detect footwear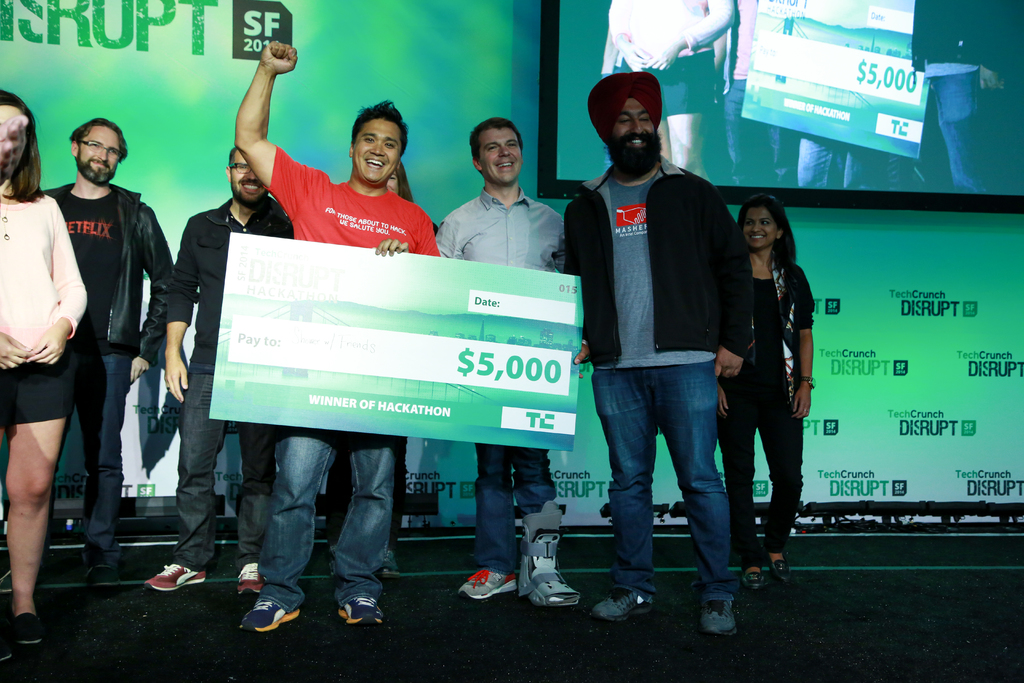
region(590, 584, 650, 625)
